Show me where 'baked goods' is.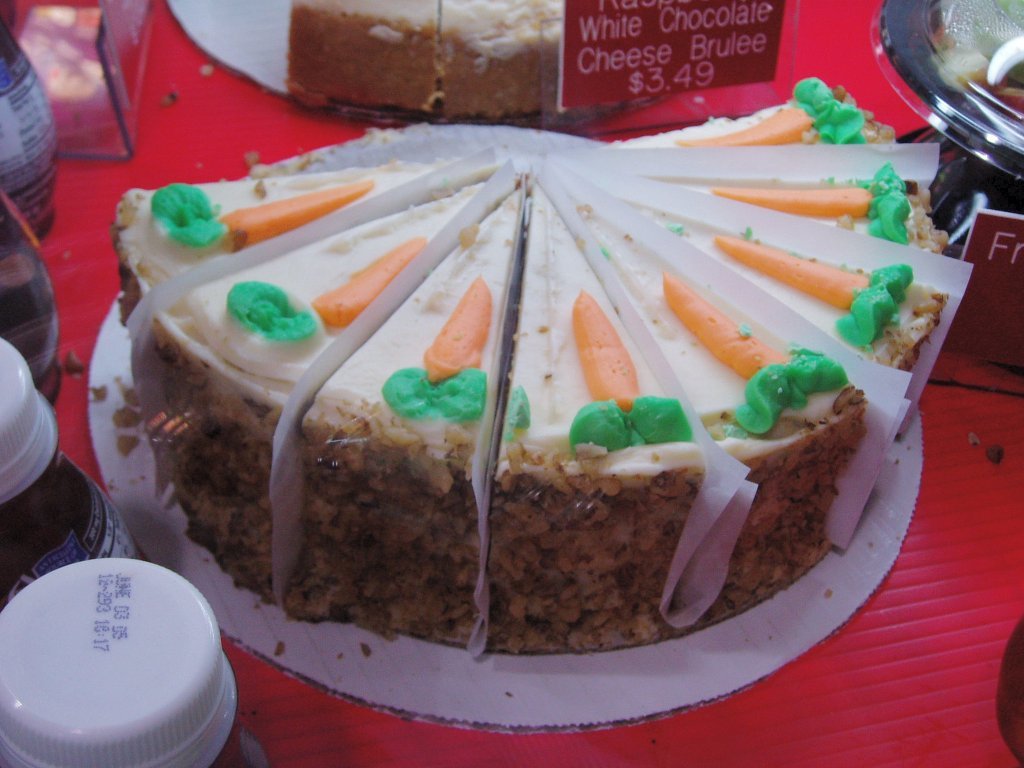
'baked goods' is at bbox=(287, 0, 568, 117).
